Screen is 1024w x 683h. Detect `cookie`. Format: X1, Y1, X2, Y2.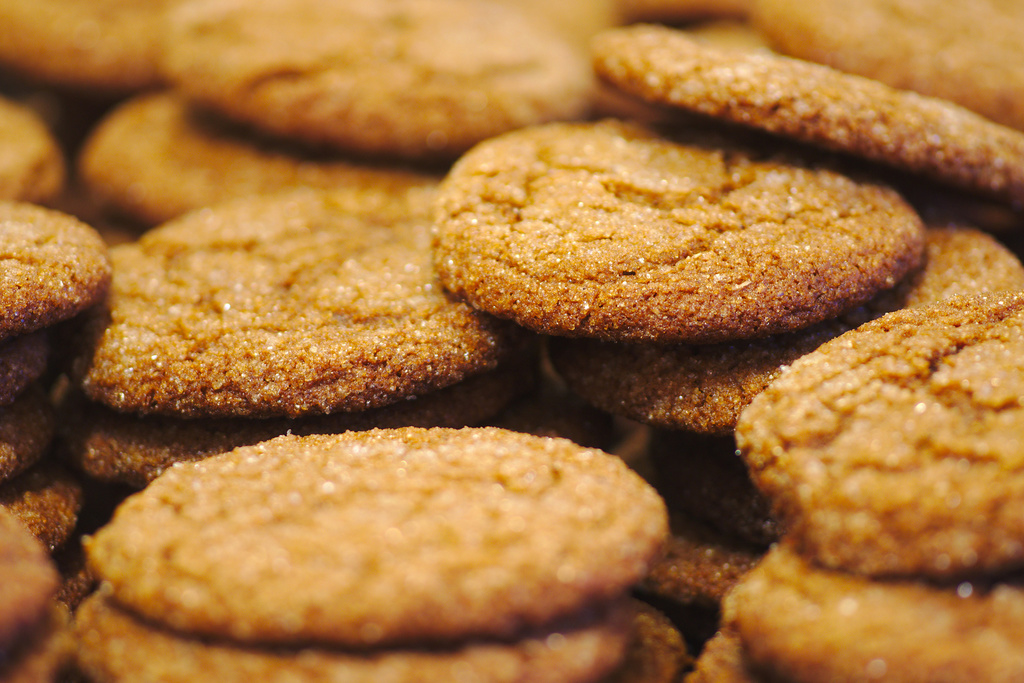
4, 327, 46, 392.
